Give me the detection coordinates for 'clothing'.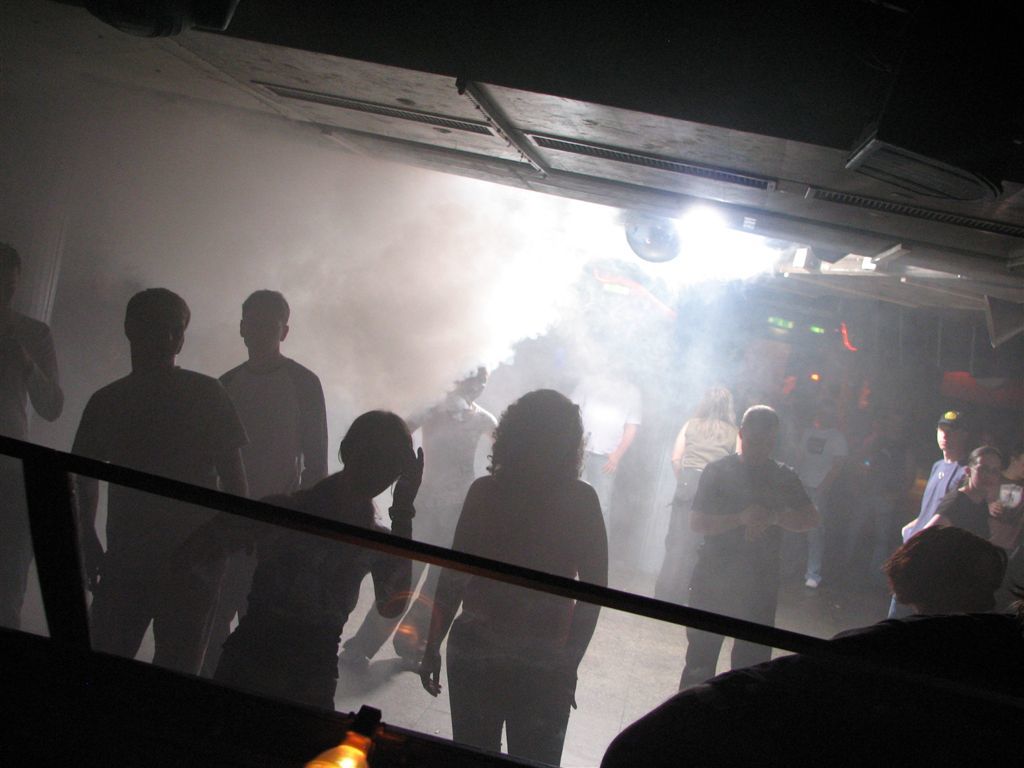
(440, 652, 571, 766).
